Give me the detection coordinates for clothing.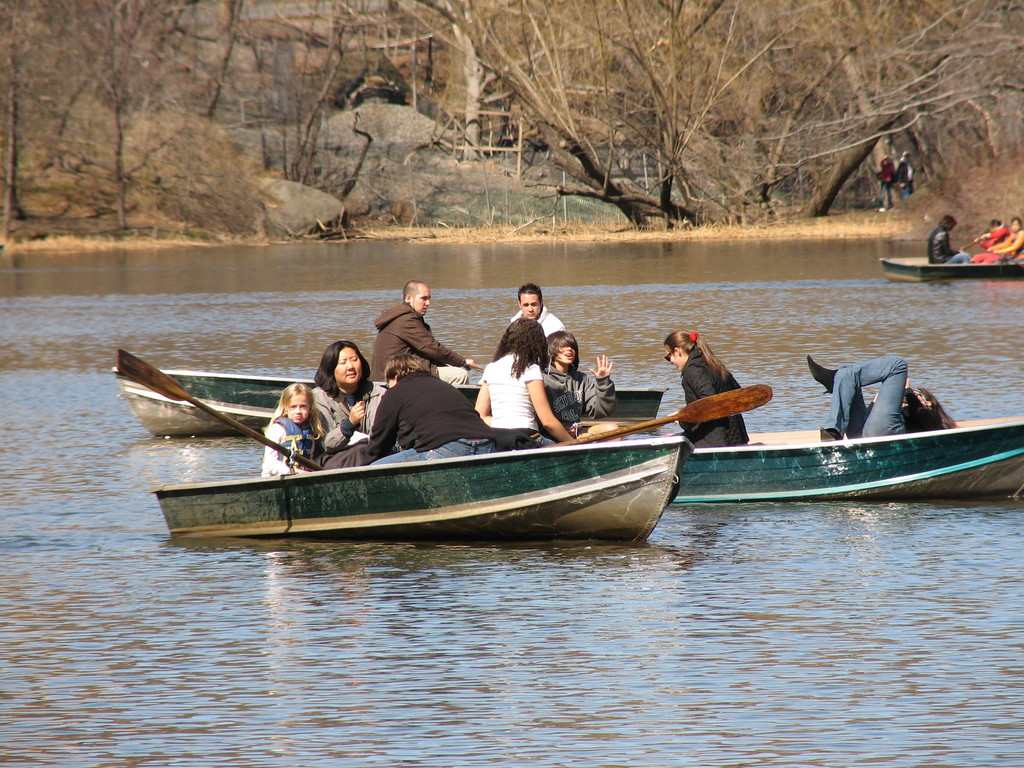
(x1=470, y1=356, x2=553, y2=454).
